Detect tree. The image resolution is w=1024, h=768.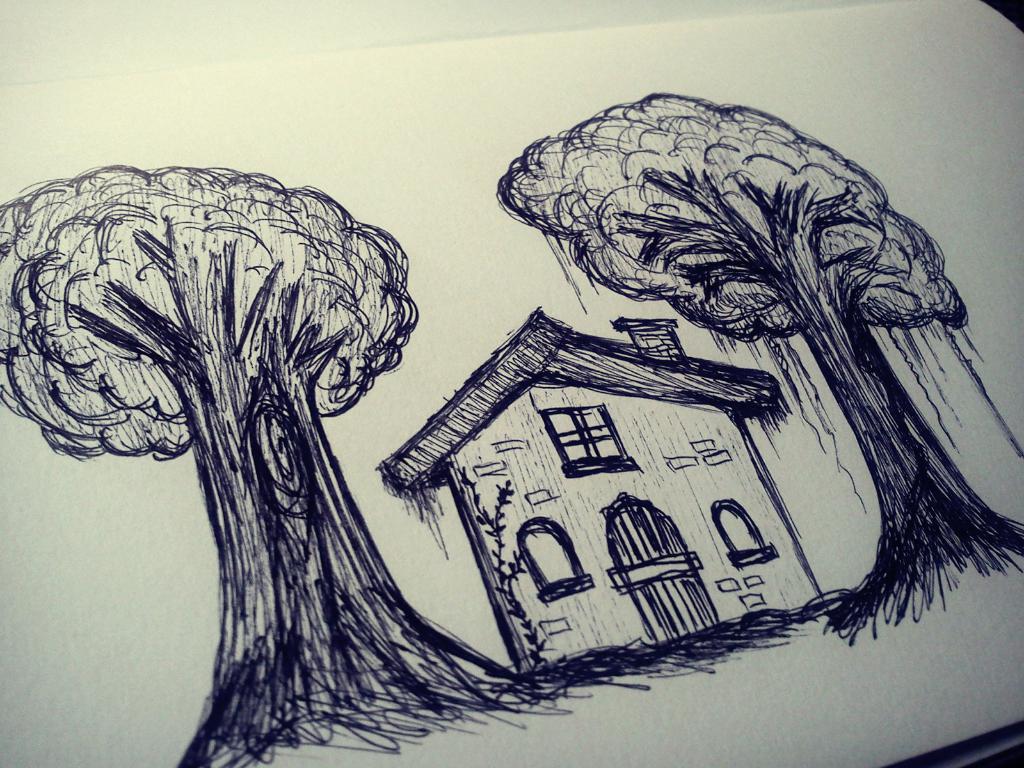
box(492, 93, 1023, 642).
